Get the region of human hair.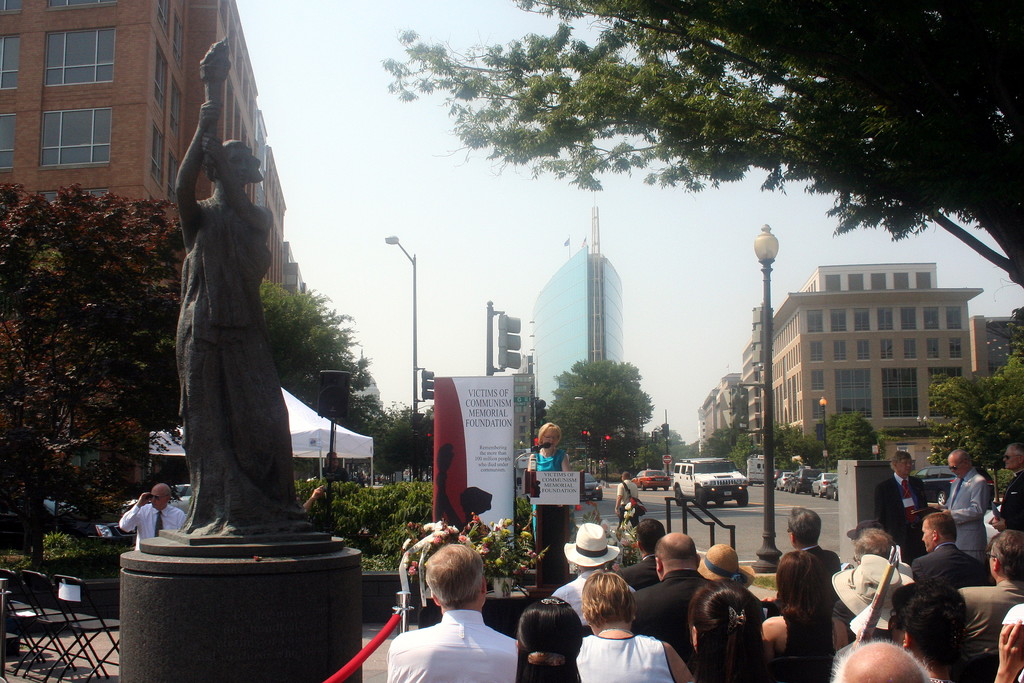
(637,518,666,554).
